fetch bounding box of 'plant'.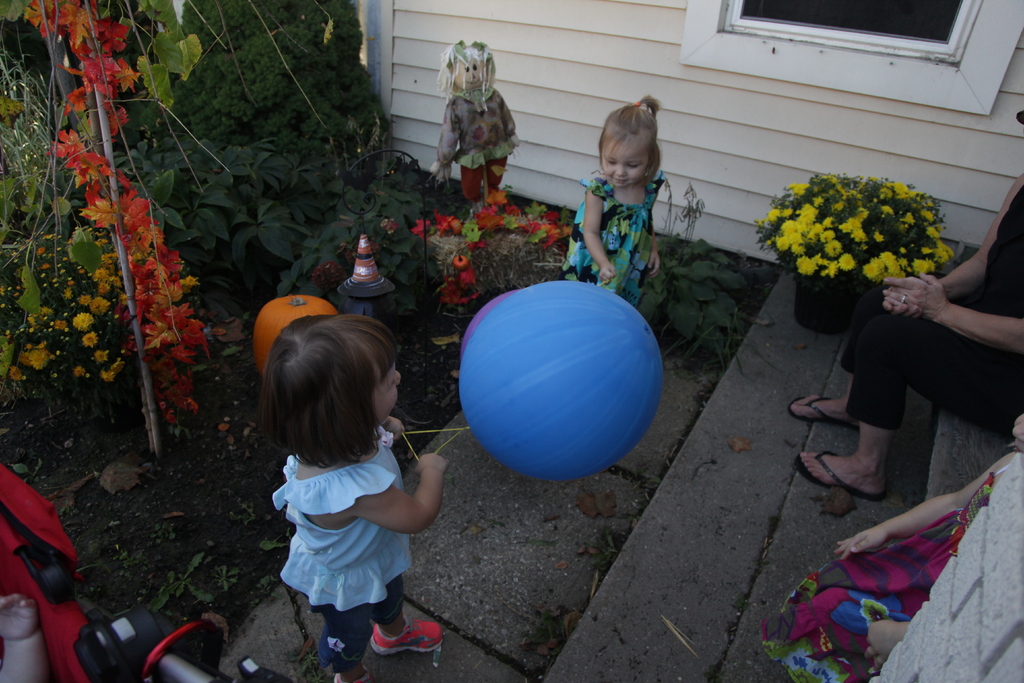
Bbox: {"left": 746, "top": 168, "right": 957, "bottom": 287}.
